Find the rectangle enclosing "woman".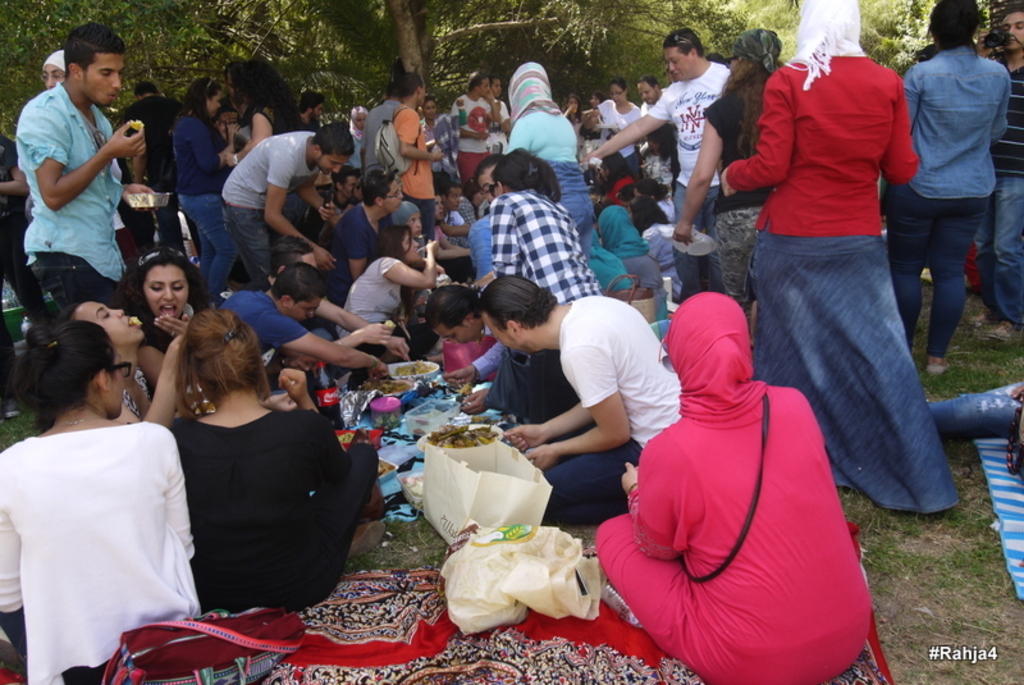
590,87,604,110.
